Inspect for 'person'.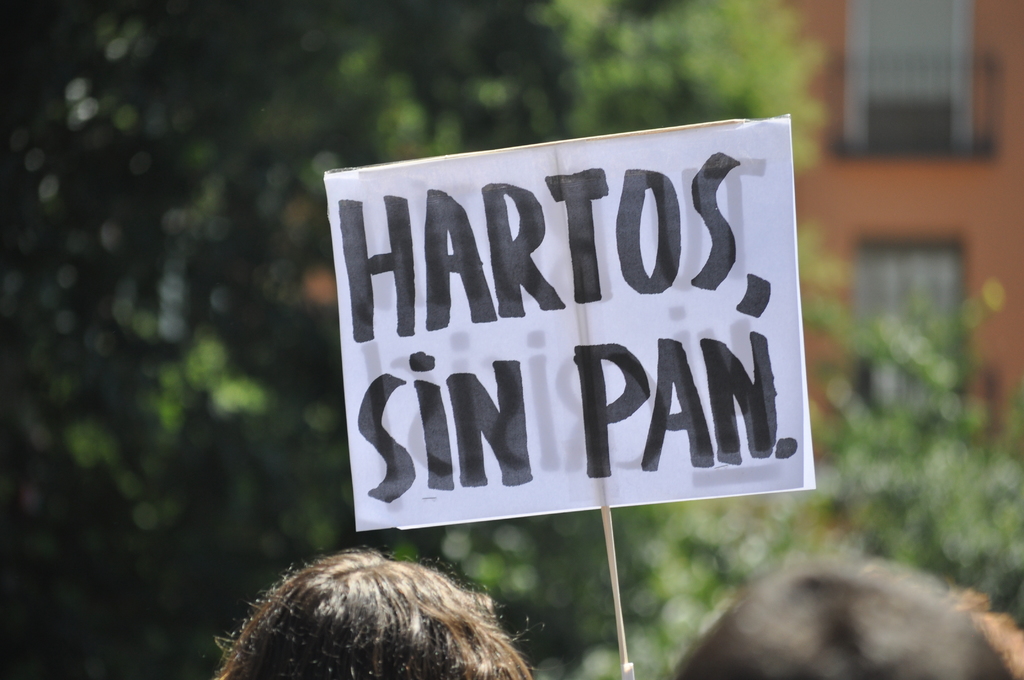
Inspection: [674, 572, 1023, 679].
